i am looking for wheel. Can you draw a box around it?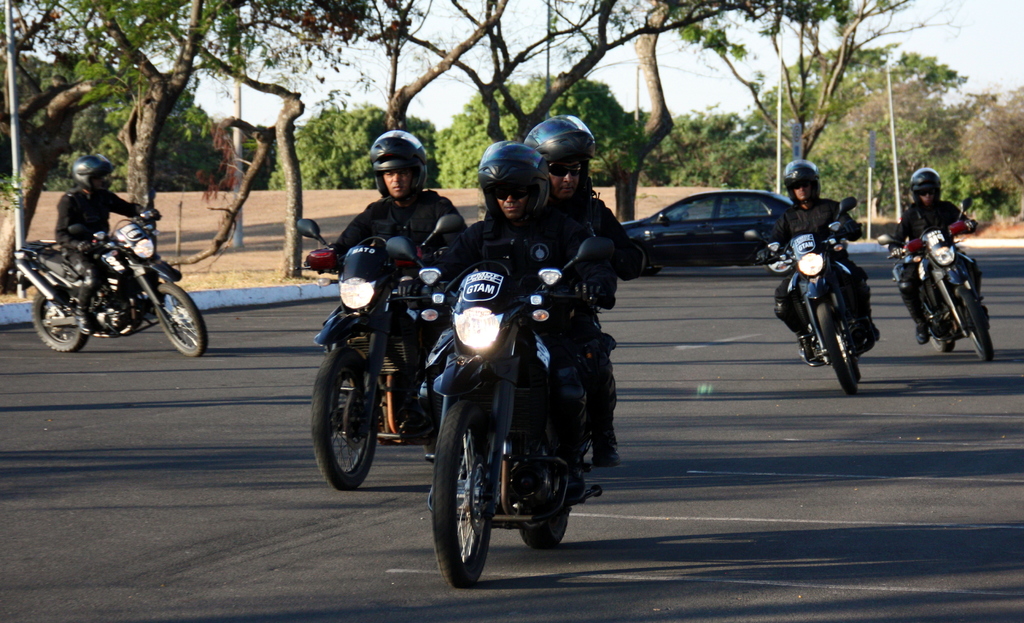
Sure, the bounding box is Rect(918, 290, 955, 356).
